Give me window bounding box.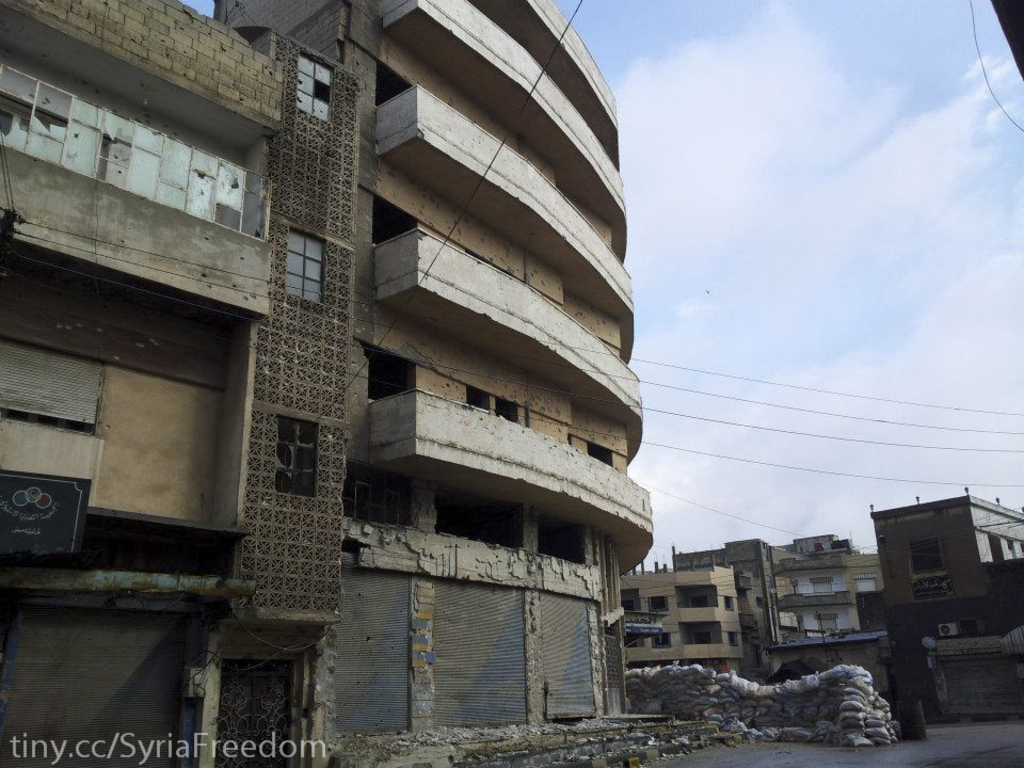
295/48/331/118.
